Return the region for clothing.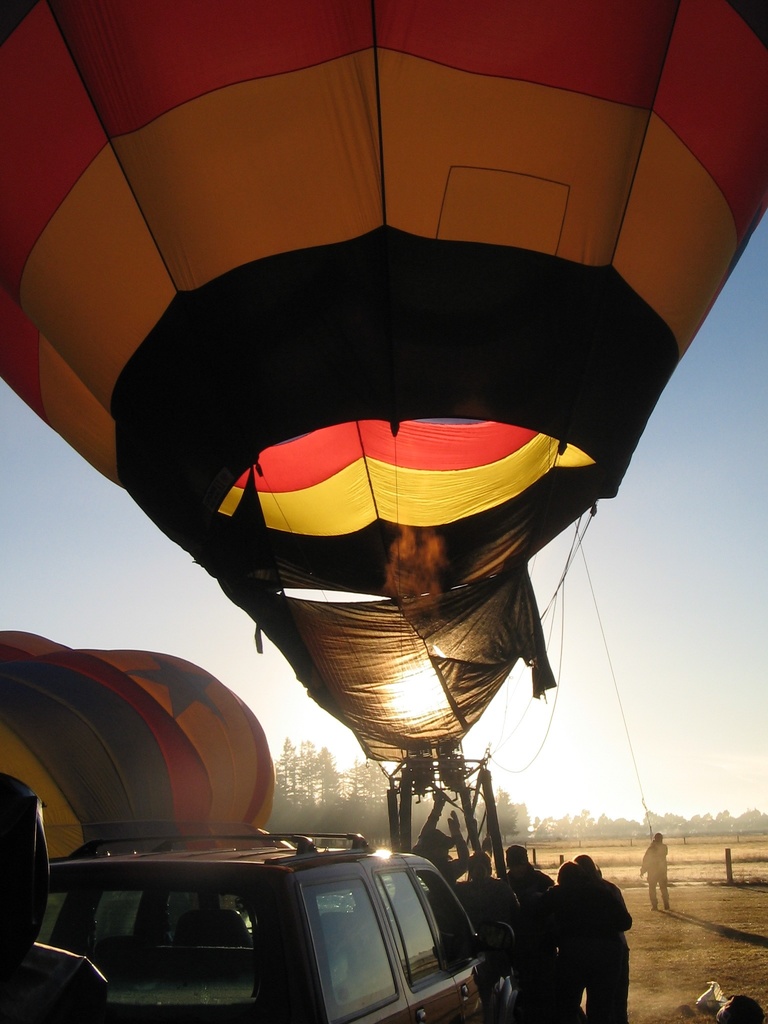
[x1=566, y1=876, x2=629, y2=1023].
